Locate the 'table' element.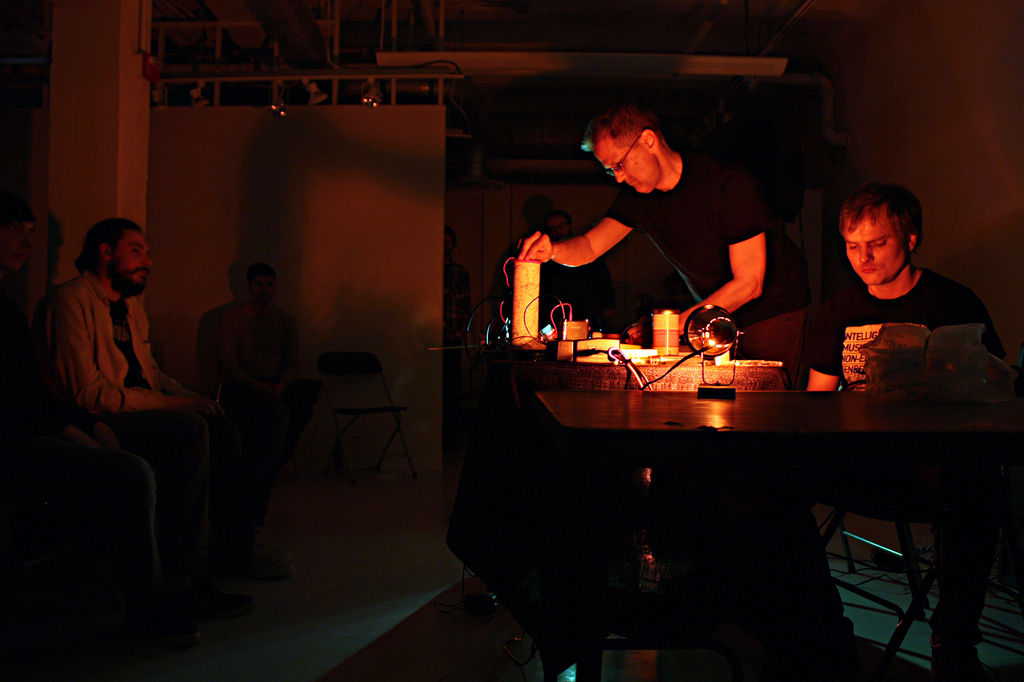
Element bbox: box(531, 388, 1023, 681).
